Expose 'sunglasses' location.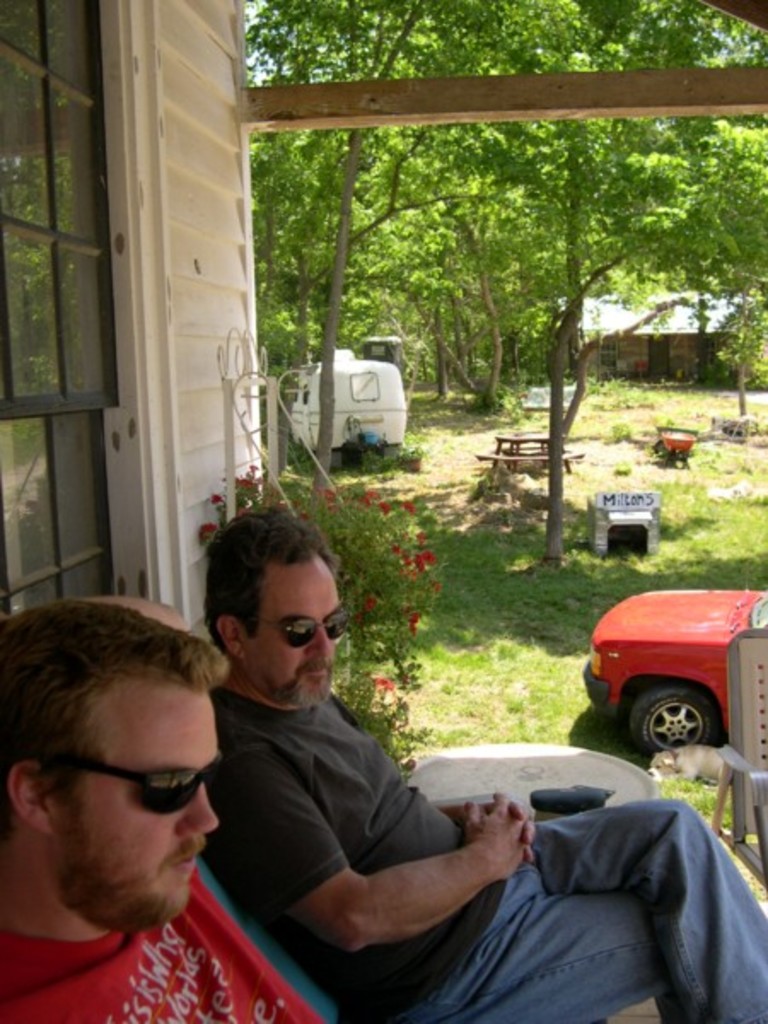
Exposed at Rect(68, 753, 224, 819).
